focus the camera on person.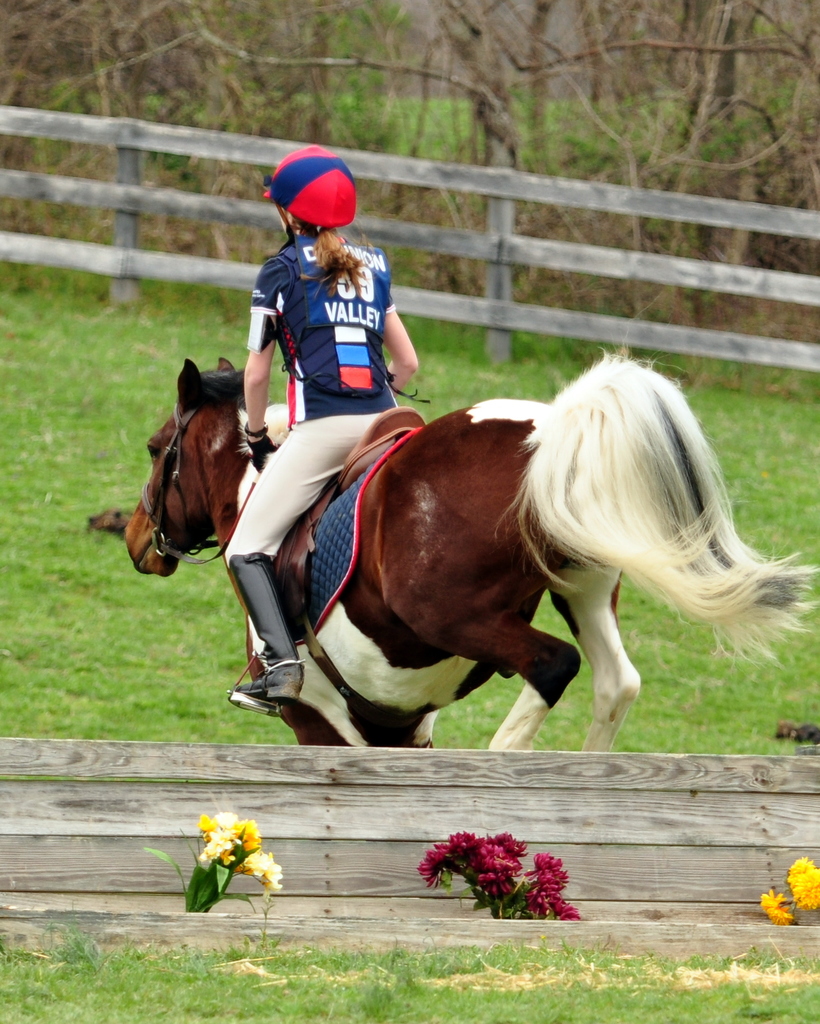
Focus region: bbox=[224, 140, 419, 700].
